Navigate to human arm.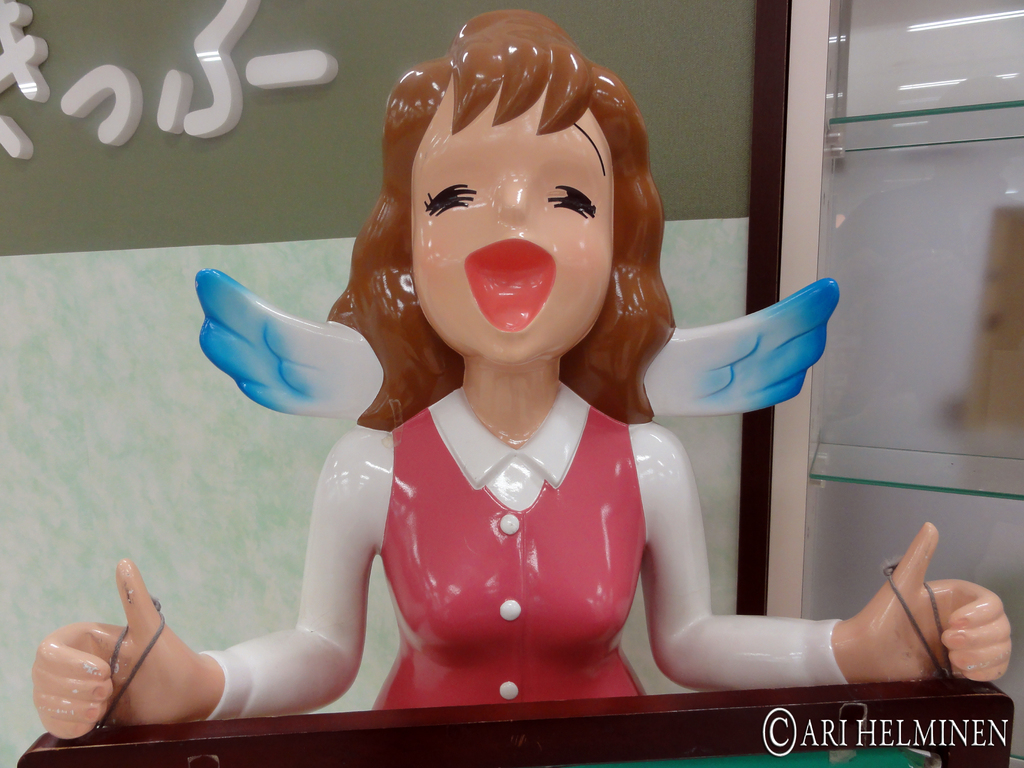
Navigation target: [x1=640, y1=422, x2=1016, y2=698].
